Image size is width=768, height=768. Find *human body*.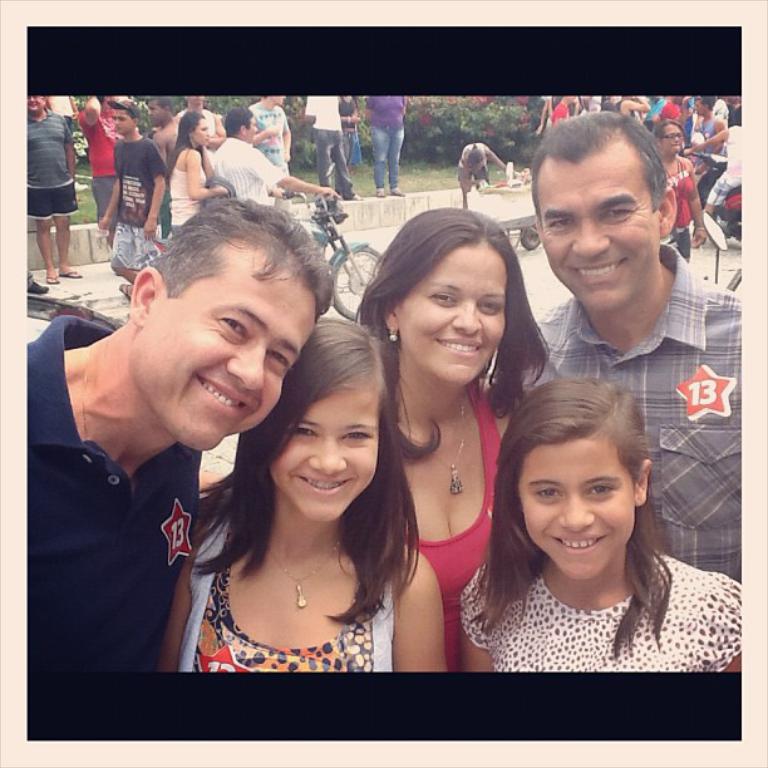
region(80, 92, 122, 255).
